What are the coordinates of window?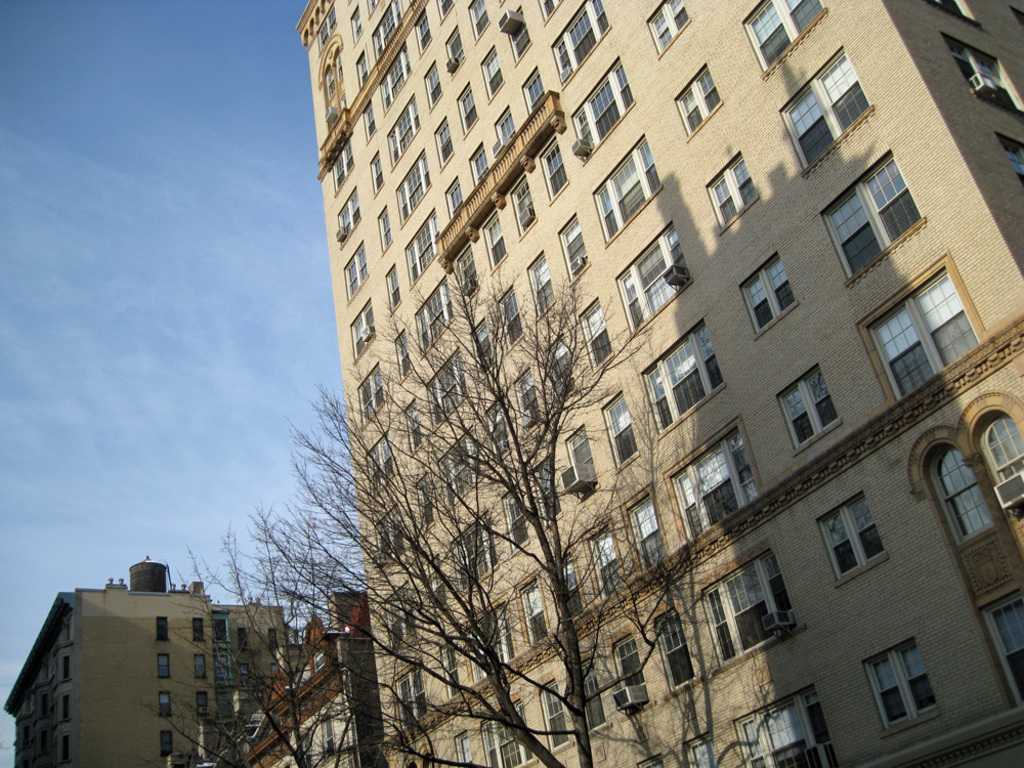
{"left": 731, "top": 685, "right": 840, "bottom": 767}.
